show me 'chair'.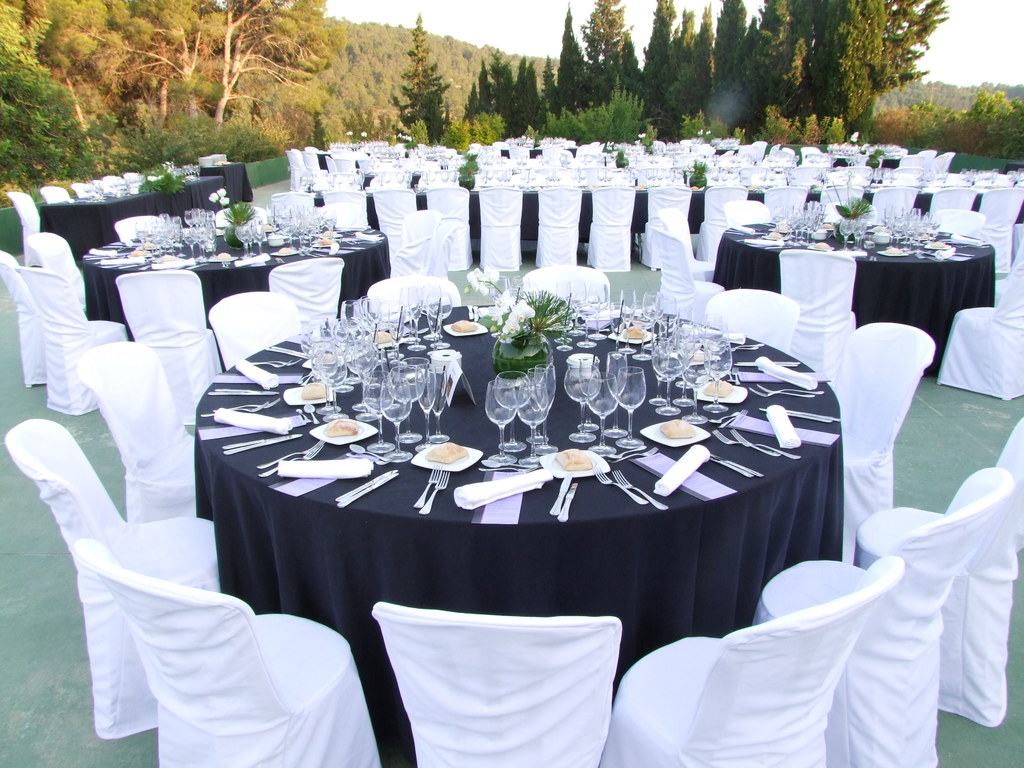
'chair' is here: select_region(0, 249, 49, 387).
